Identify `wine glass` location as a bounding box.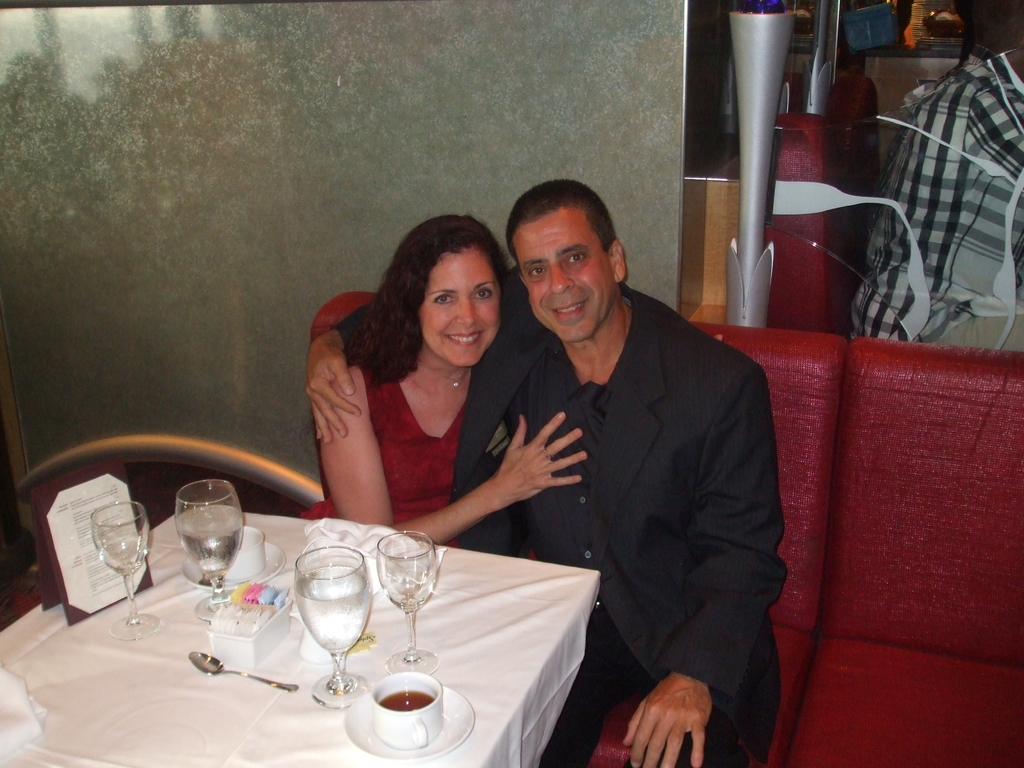
(293,547,371,711).
